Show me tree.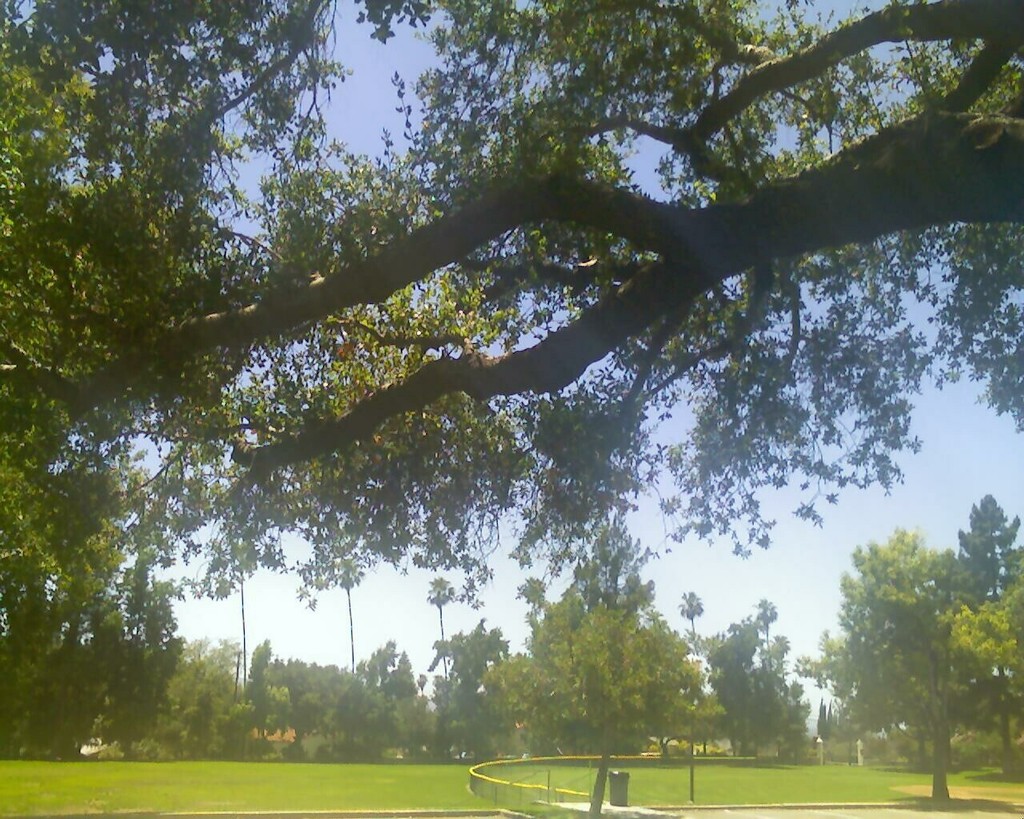
tree is here: Rect(835, 500, 999, 812).
